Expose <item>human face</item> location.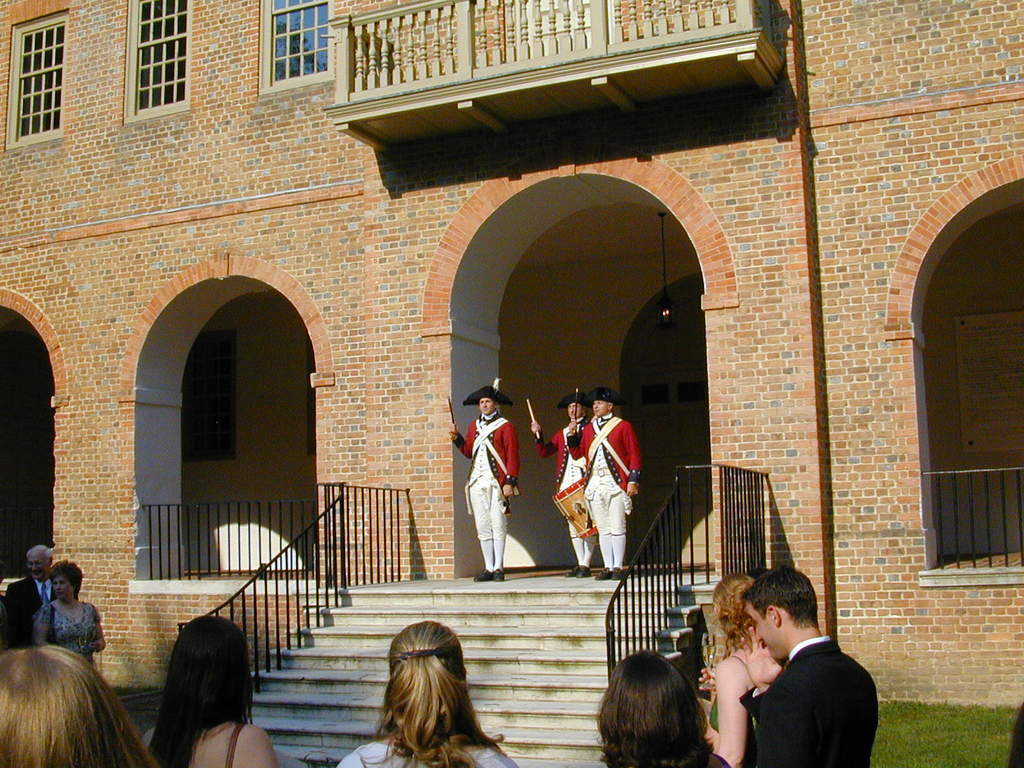
Exposed at x1=52, y1=577, x2=73, y2=600.
